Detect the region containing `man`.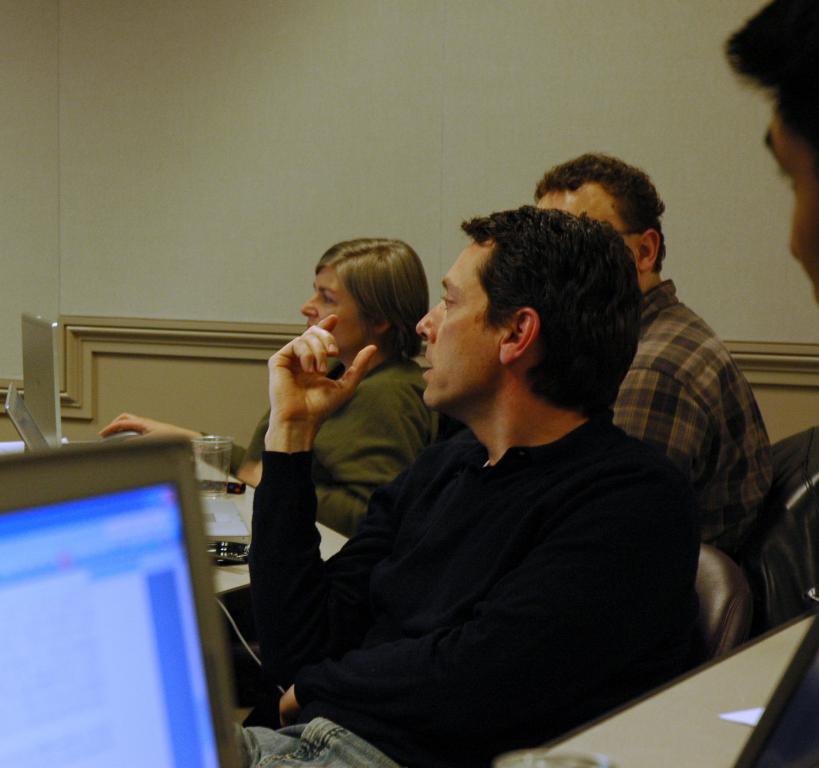
bbox=[532, 160, 803, 610].
